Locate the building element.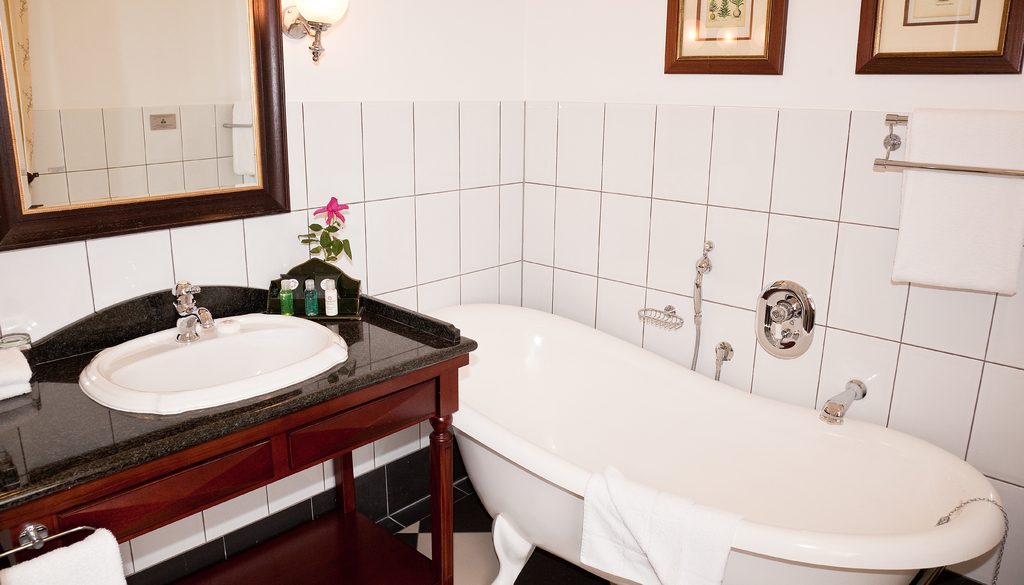
Element bbox: pyautogui.locateOnScreen(0, 0, 1023, 584).
